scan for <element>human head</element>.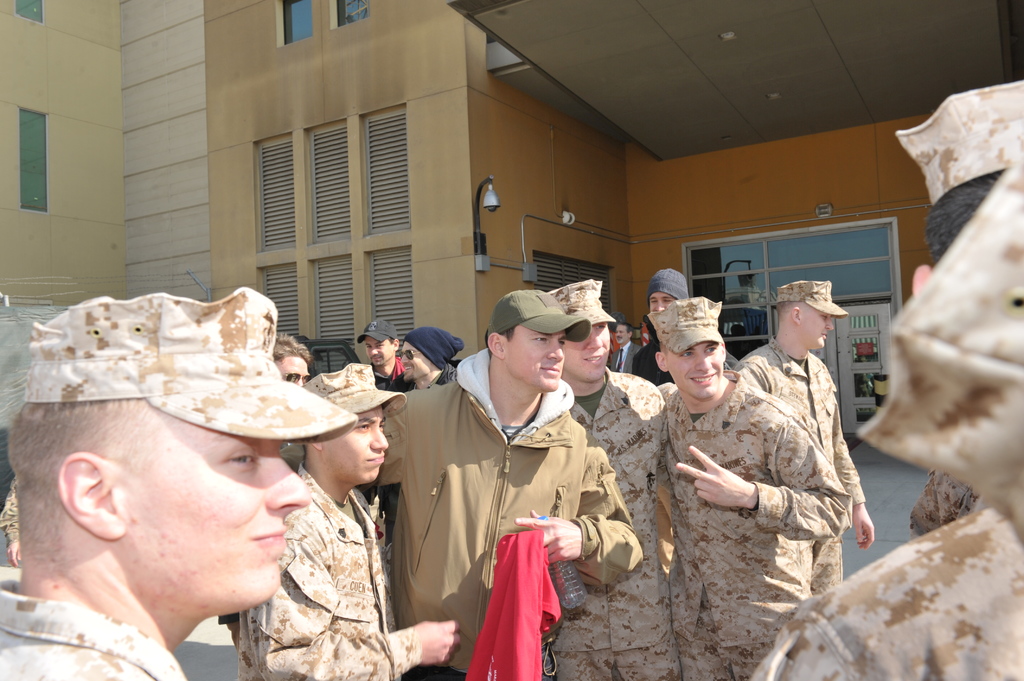
Scan result: <region>268, 332, 316, 381</region>.
